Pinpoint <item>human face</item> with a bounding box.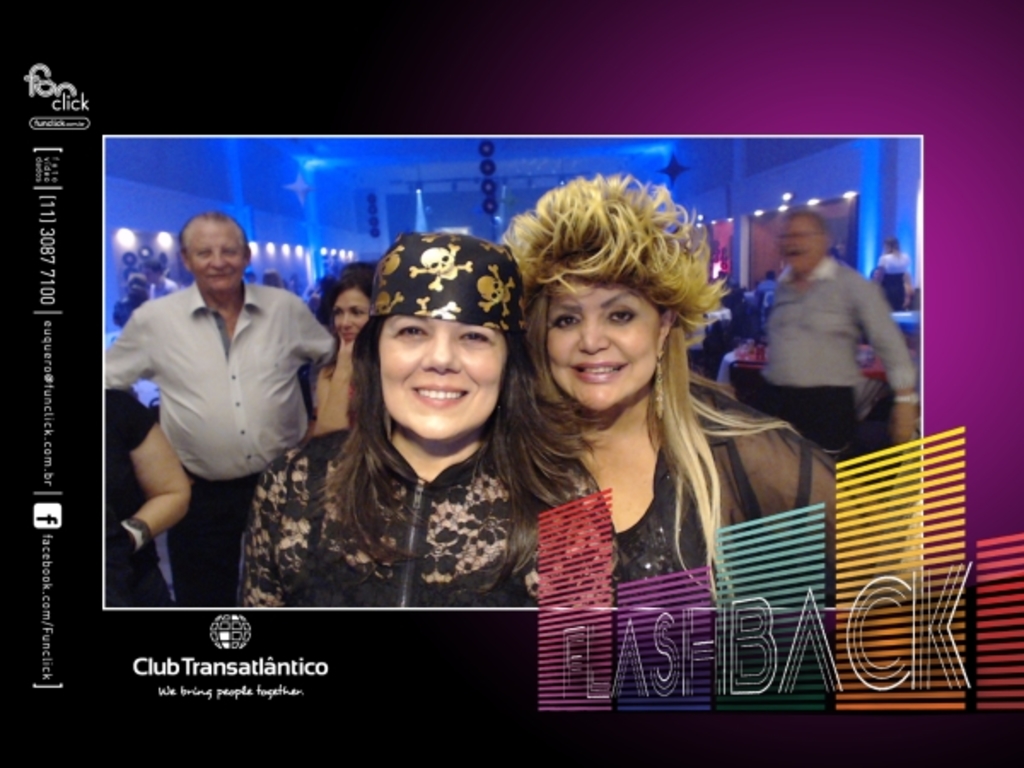
[191, 232, 247, 290].
